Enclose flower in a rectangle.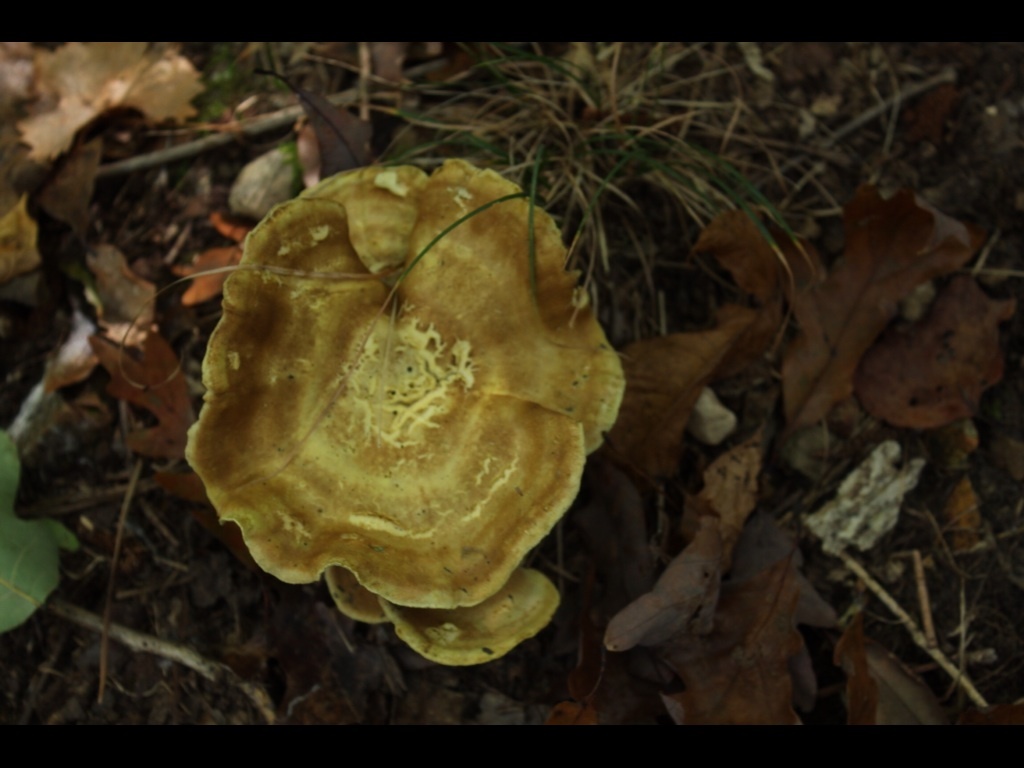
(321, 564, 562, 669).
